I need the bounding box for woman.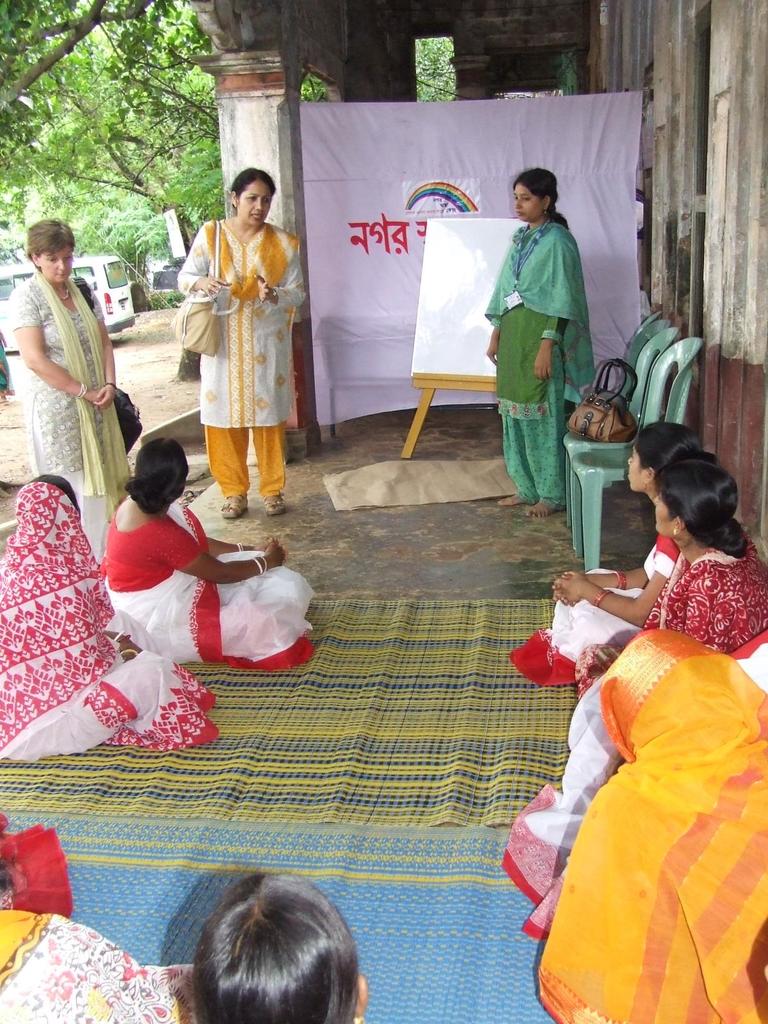
Here it is: 497/624/767/935.
